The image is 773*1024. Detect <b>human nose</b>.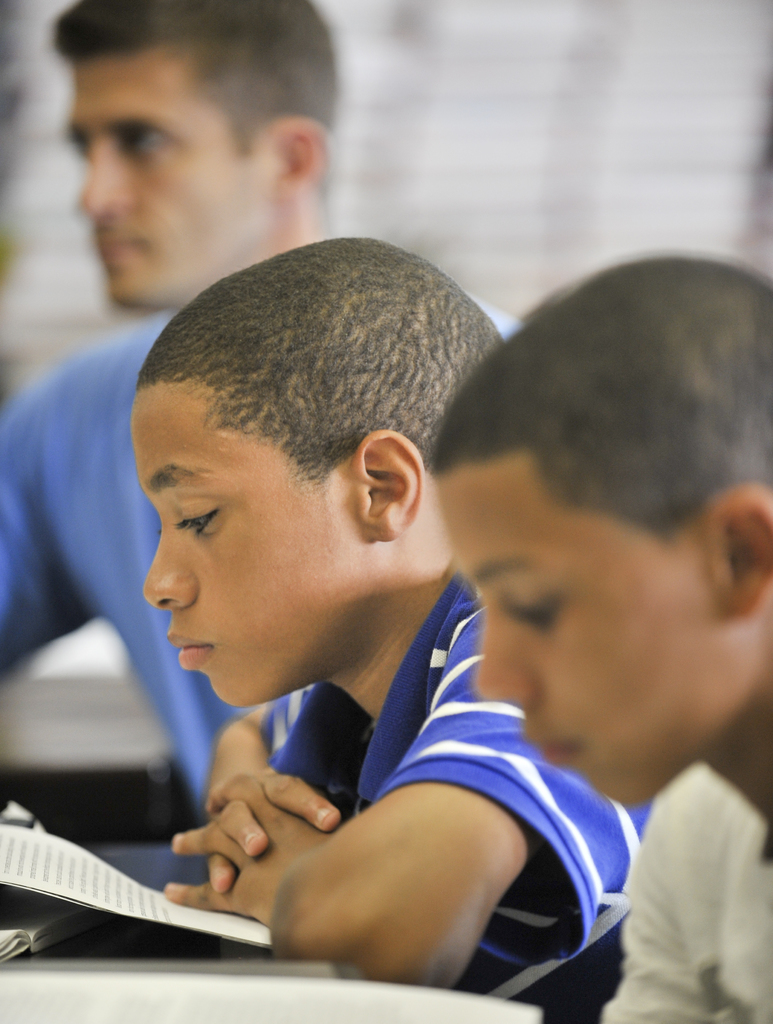
Detection: (473, 617, 533, 708).
